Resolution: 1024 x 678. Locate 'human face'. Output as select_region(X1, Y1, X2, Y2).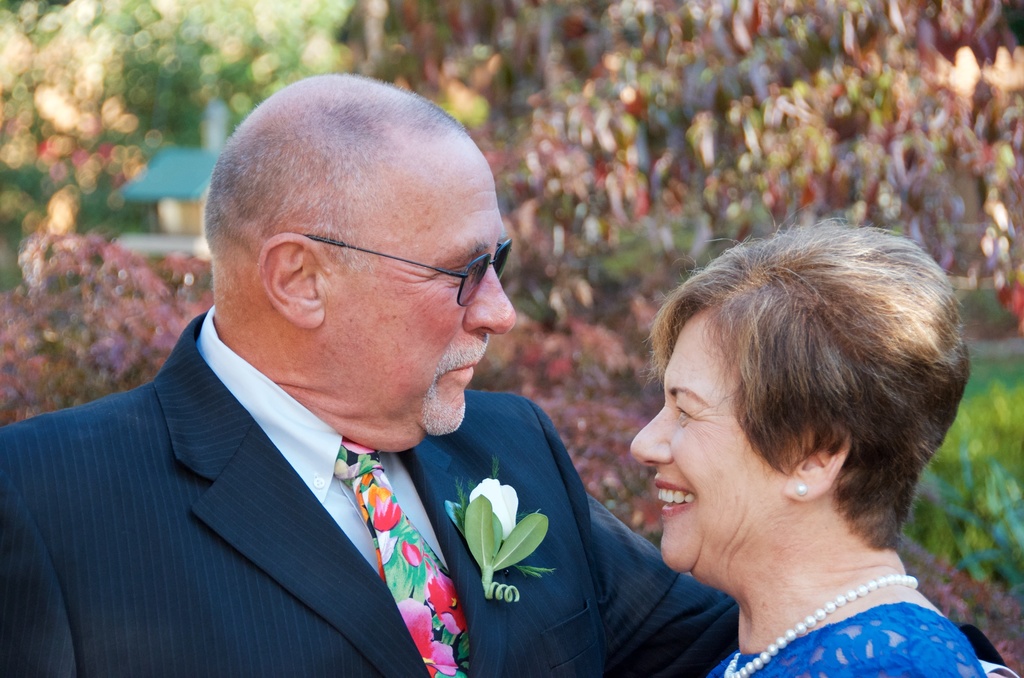
select_region(627, 309, 735, 565).
